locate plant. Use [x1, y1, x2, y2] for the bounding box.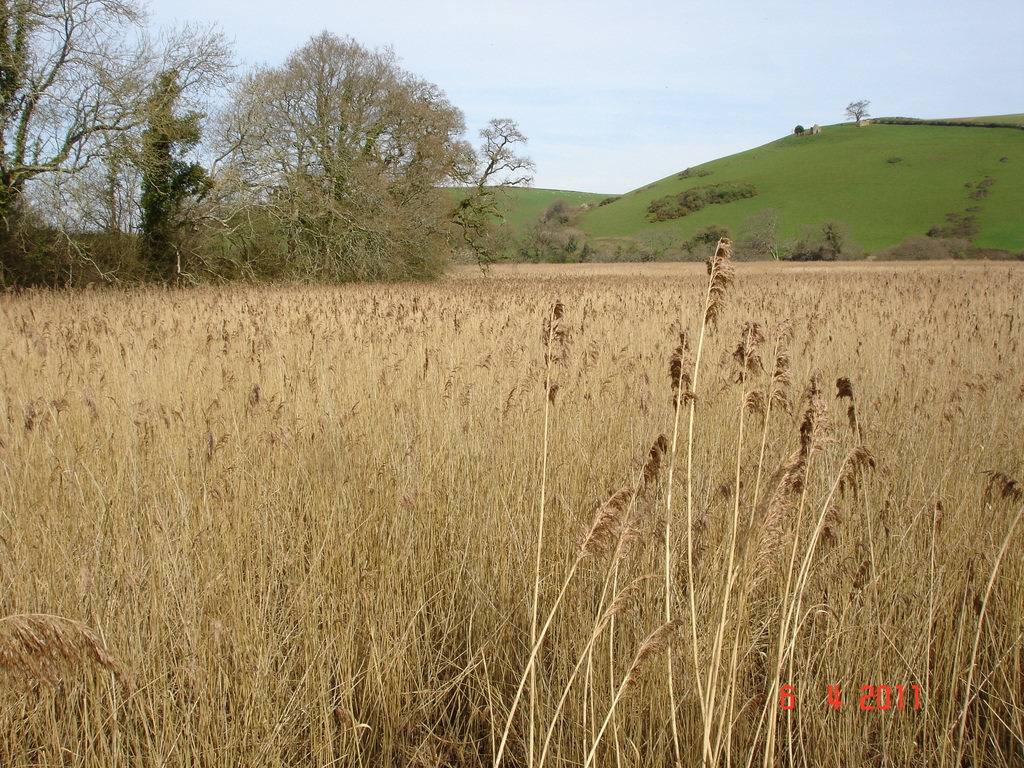
[829, 216, 853, 262].
